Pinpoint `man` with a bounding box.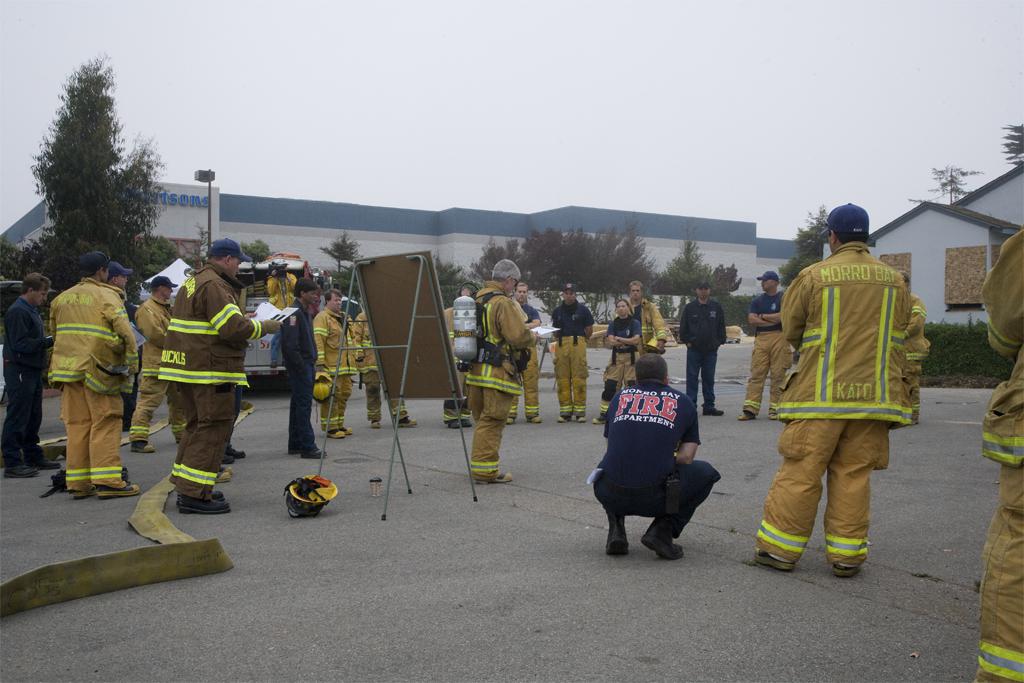
(627,276,668,360).
